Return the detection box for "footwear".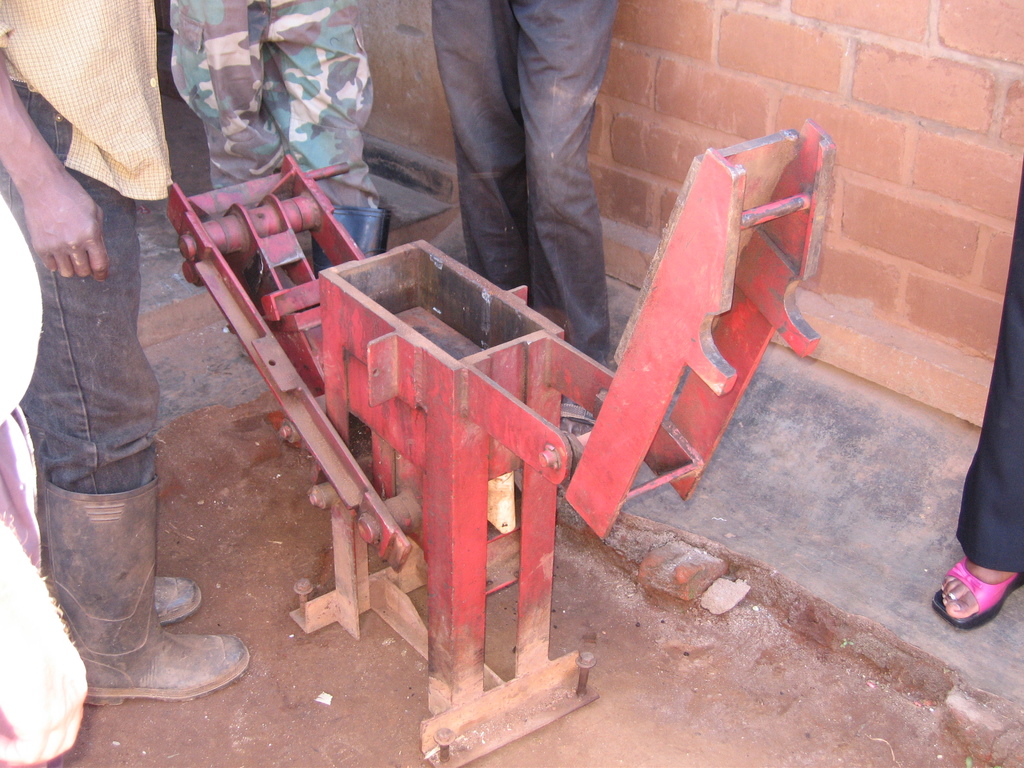
(left=54, top=475, right=255, bottom=714).
